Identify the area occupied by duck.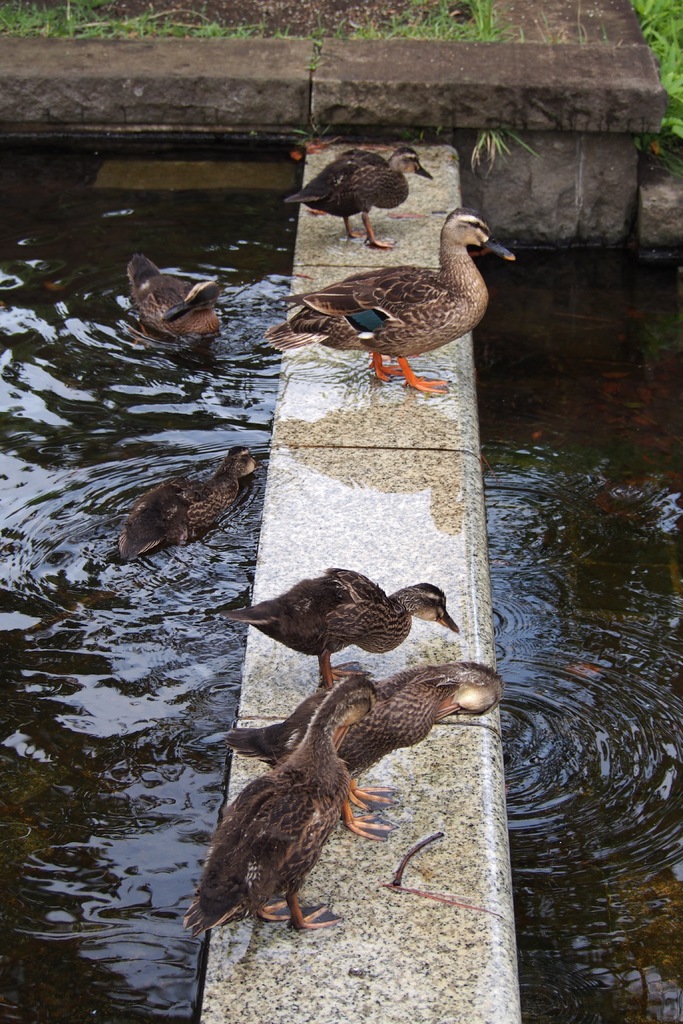
Area: 204,566,463,679.
